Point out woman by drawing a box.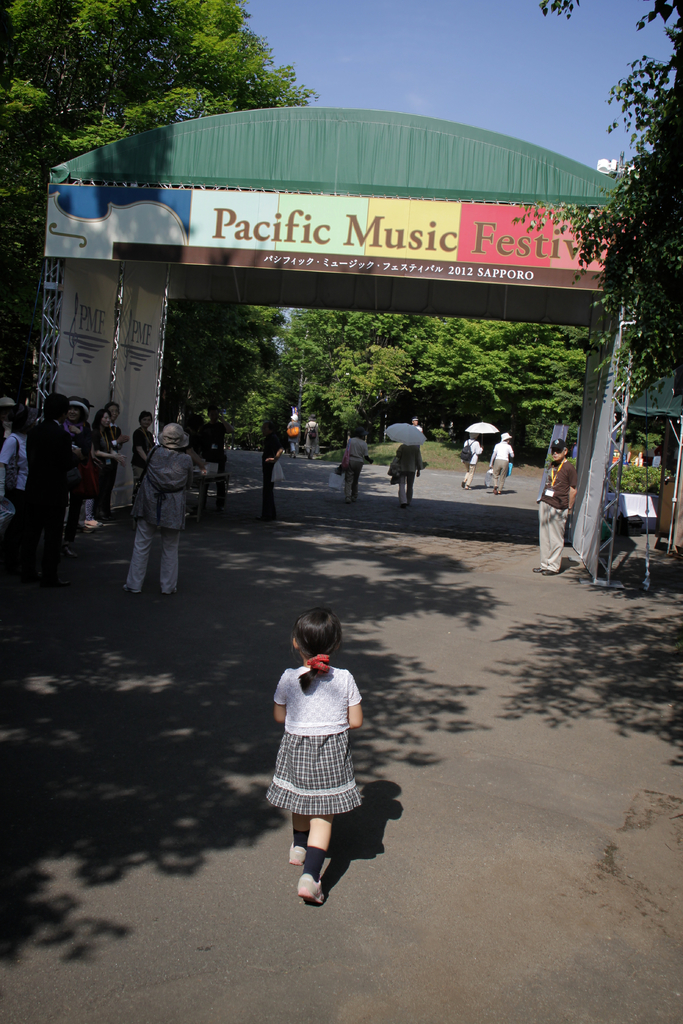
61:395:97:556.
